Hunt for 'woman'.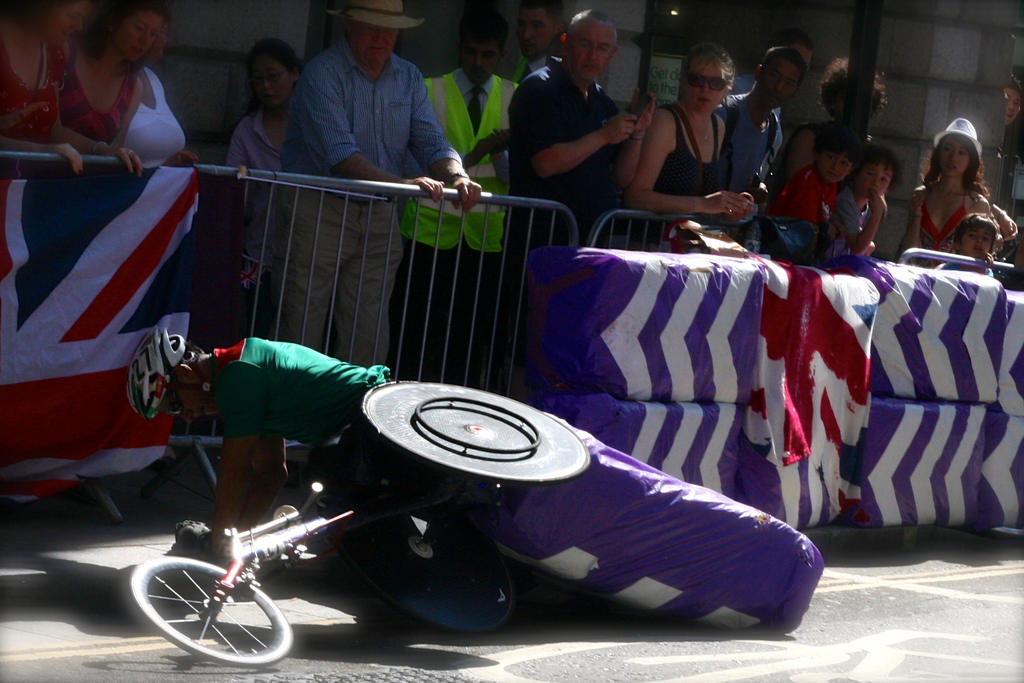
Hunted down at x1=124 y1=14 x2=196 y2=160.
